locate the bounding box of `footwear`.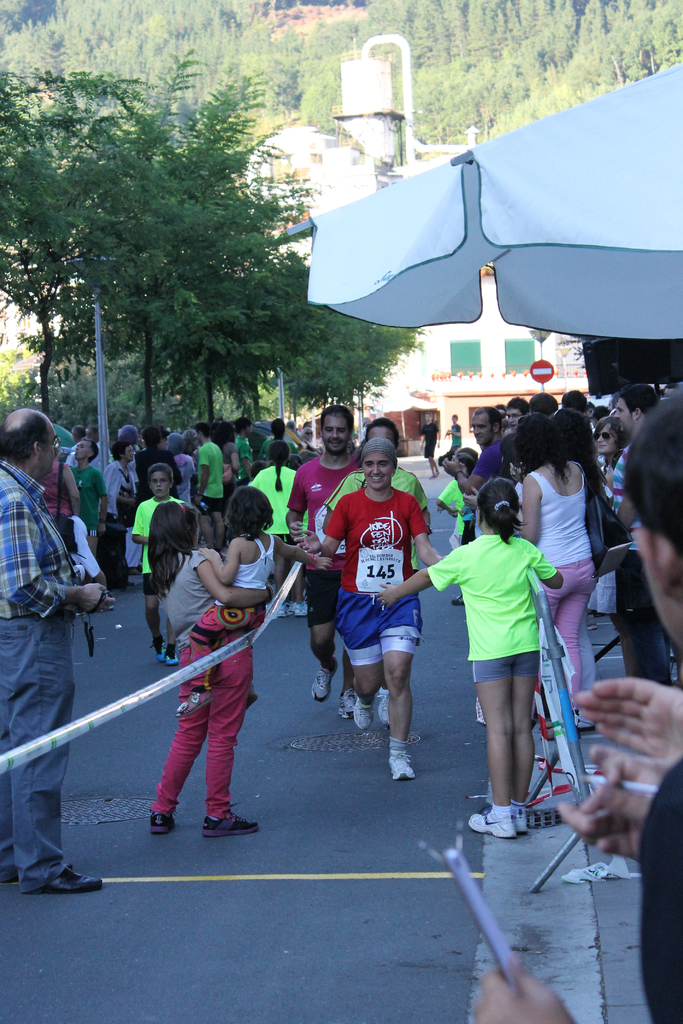
Bounding box: select_region(339, 689, 350, 719).
